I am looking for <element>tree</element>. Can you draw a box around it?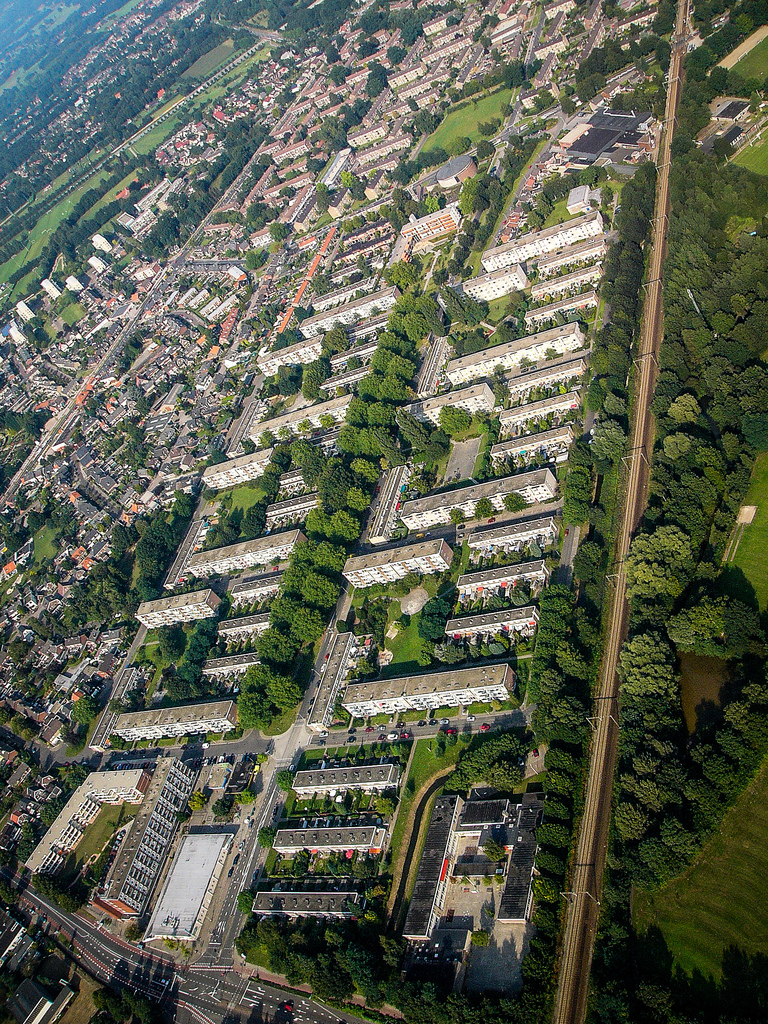
Sure, the bounding box is bbox=[605, 852, 625, 873].
